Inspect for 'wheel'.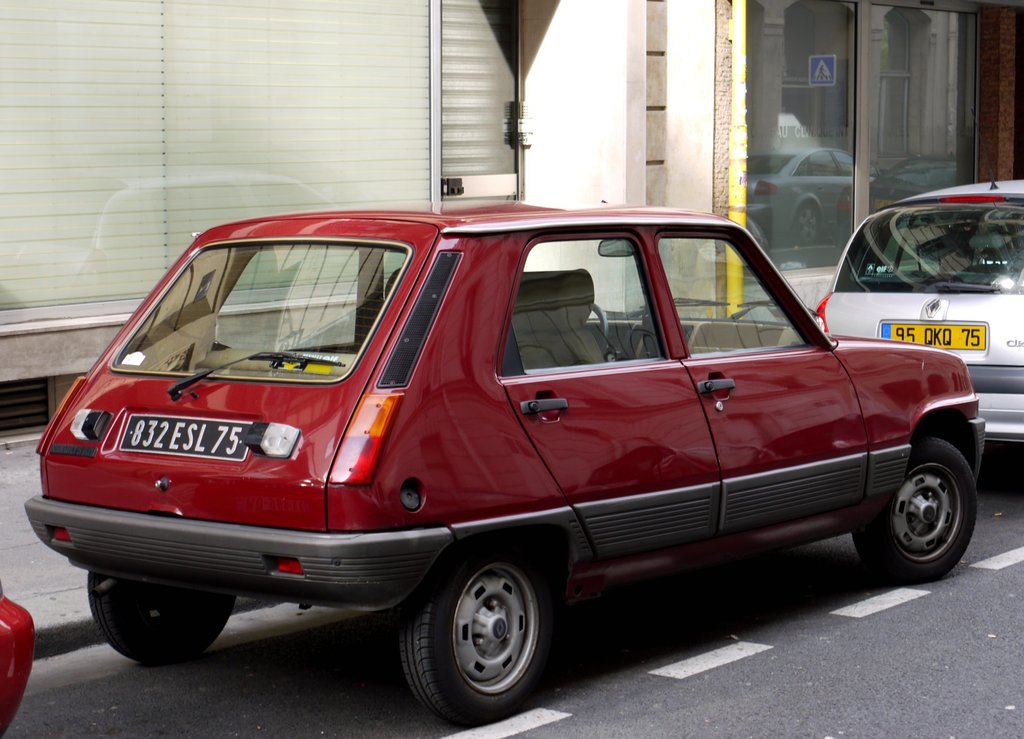
Inspection: BBox(856, 435, 977, 583).
